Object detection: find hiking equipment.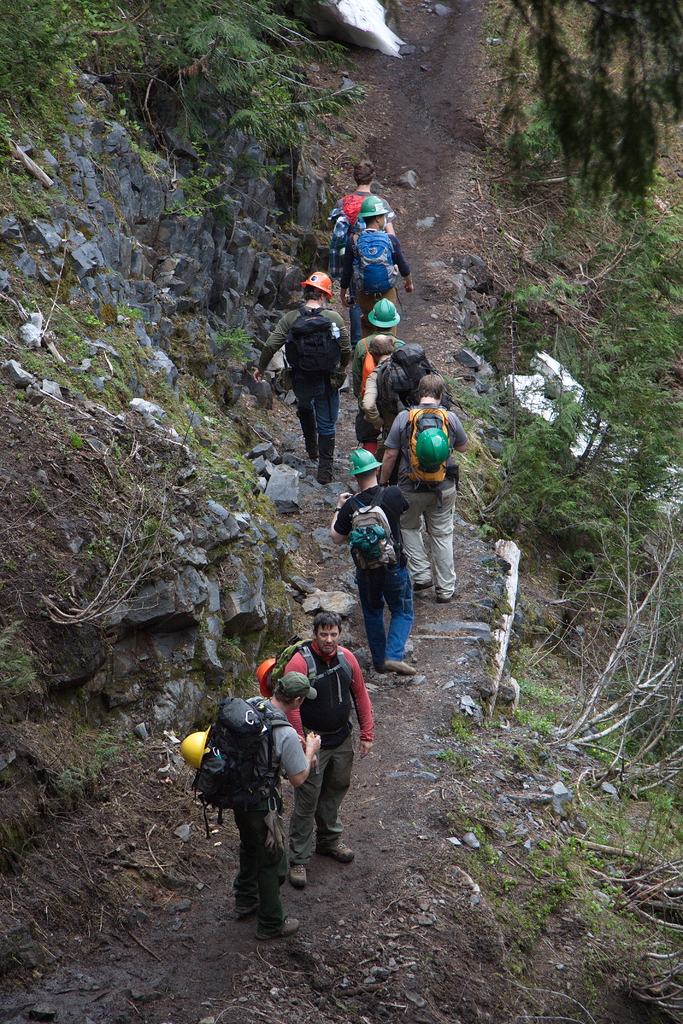
left=393, top=399, right=446, bottom=485.
